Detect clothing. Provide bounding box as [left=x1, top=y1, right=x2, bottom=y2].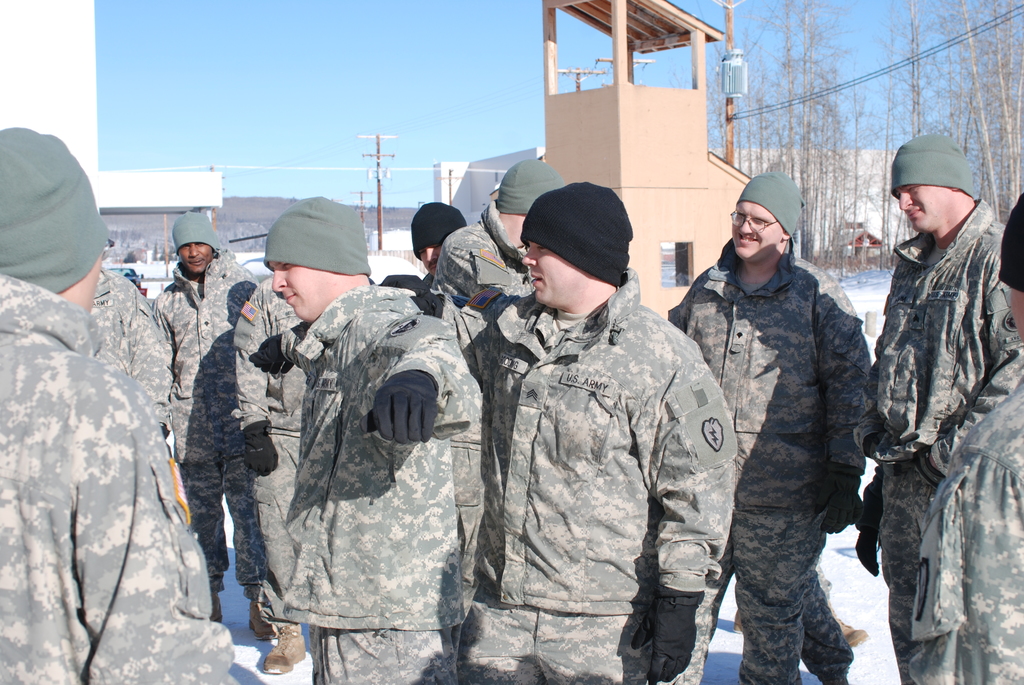
[left=920, top=350, right=1021, bottom=684].
